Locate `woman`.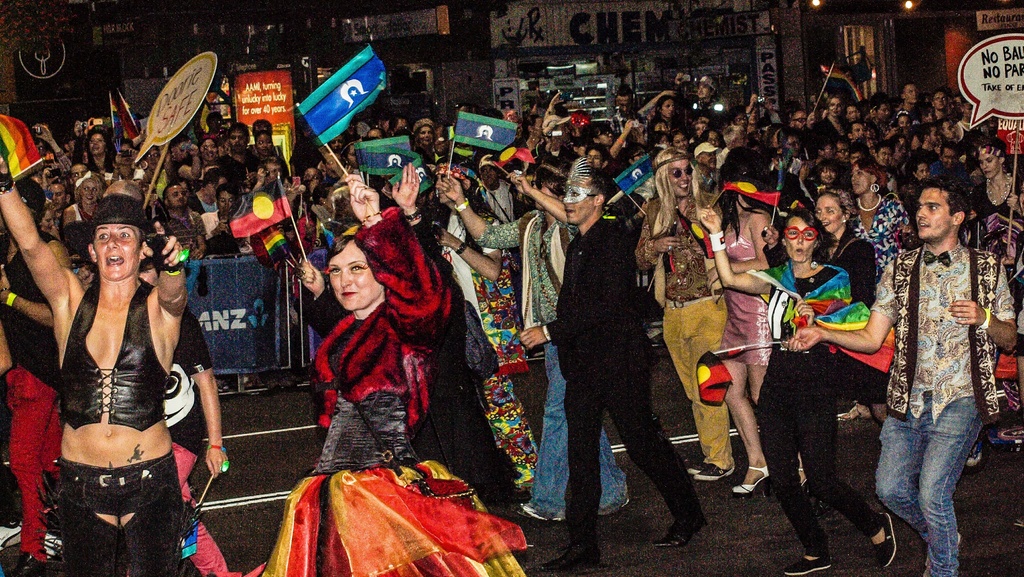
Bounding box: bbox=(416, 119, 449, 181).
